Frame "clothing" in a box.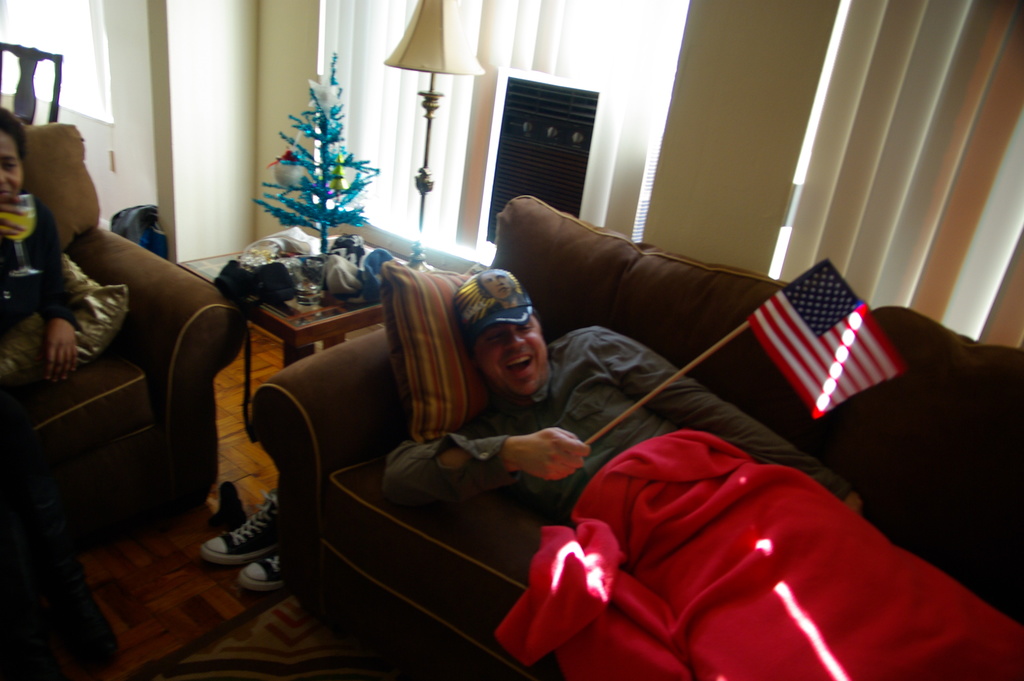
bbox=(0, 181, 68, 395).
